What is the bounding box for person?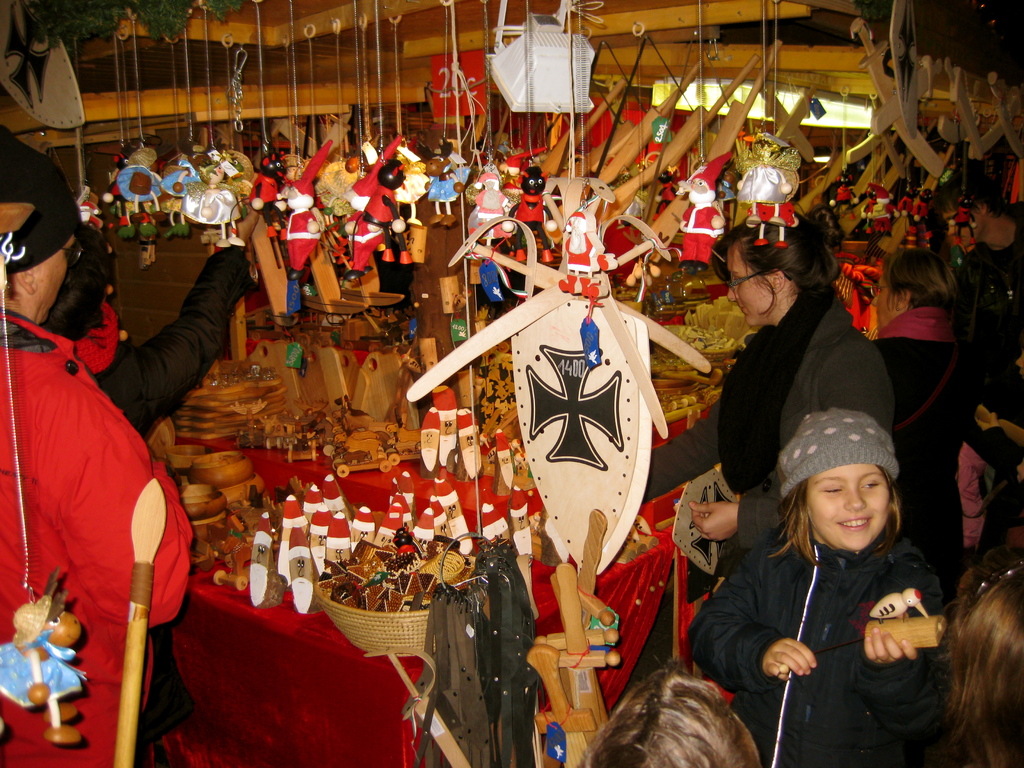
locate(930, 157, 1023, 469).
